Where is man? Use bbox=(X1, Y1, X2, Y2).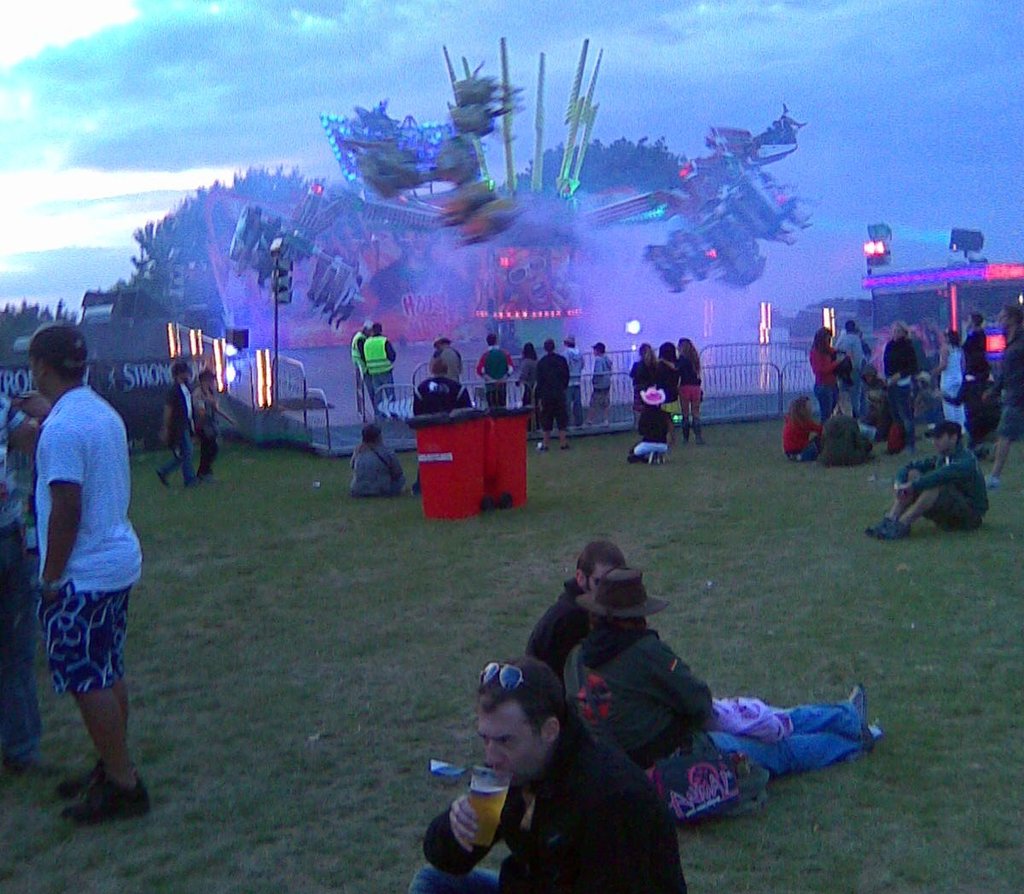
bbox=(12, 320, 148, 817).
